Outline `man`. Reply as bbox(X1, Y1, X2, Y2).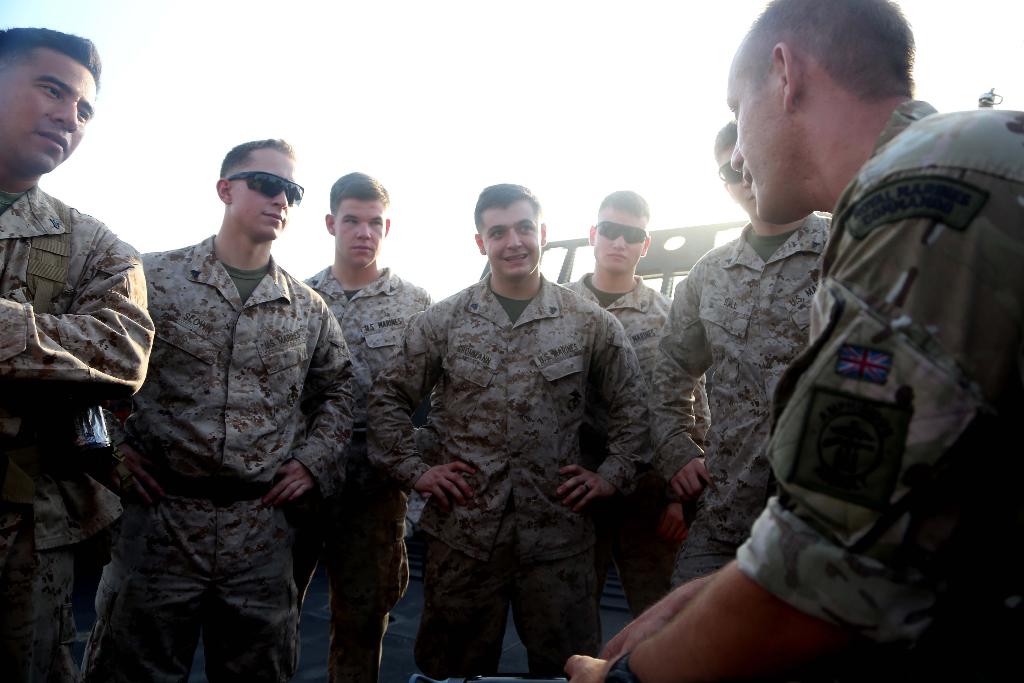
bbox(641, 113, 847, 600).
